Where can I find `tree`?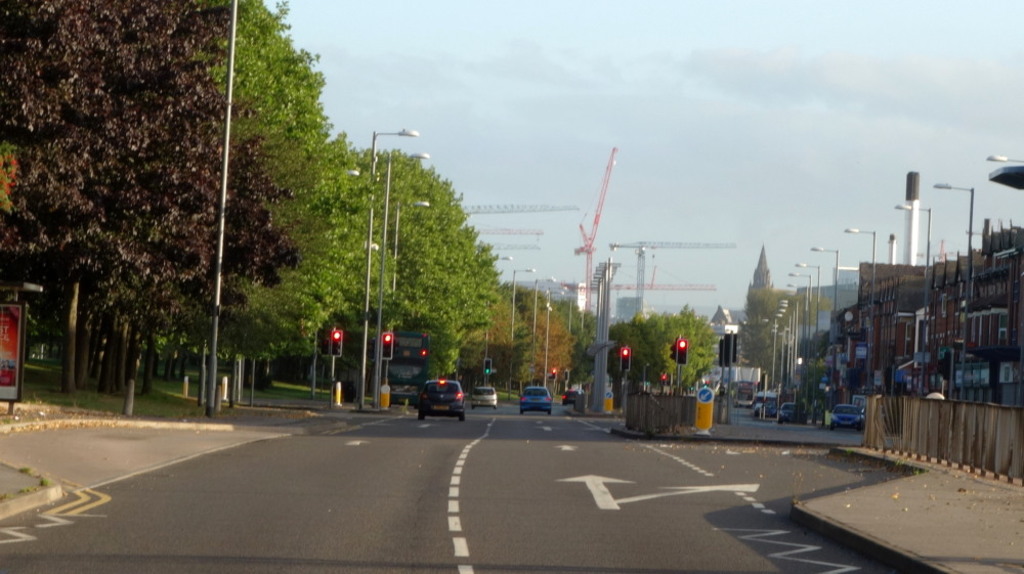
You can find it at (617, 307, 703, 395).
